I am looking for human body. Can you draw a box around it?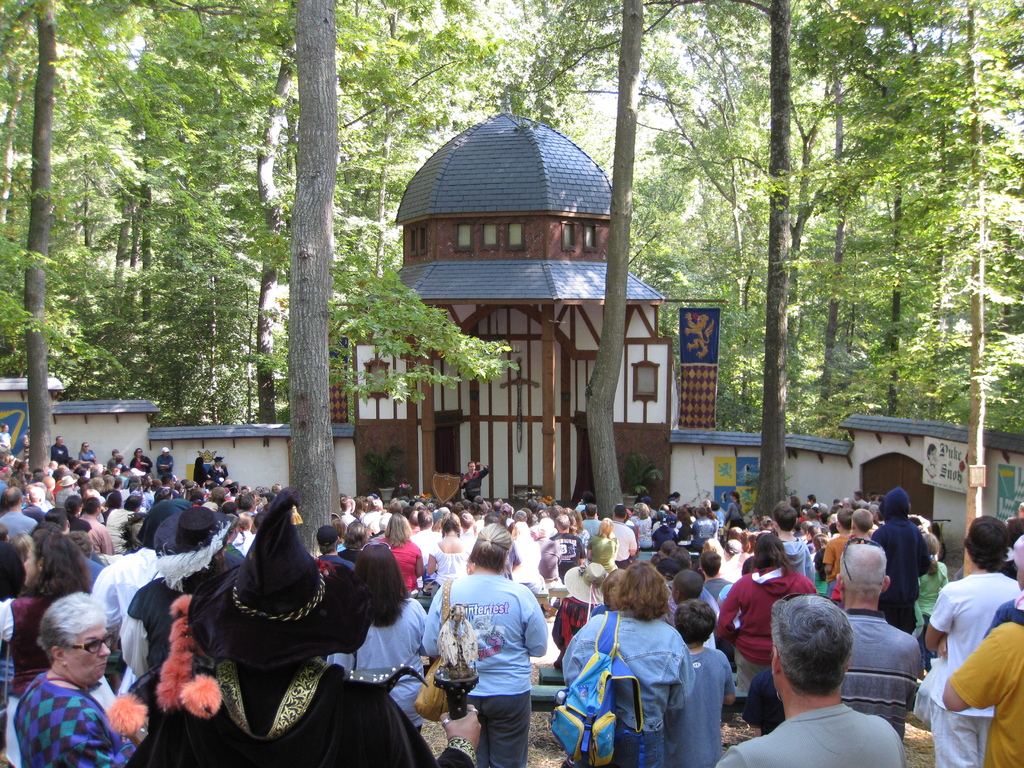
Sure, the bounding box is (925, 573, 1019, 767).
